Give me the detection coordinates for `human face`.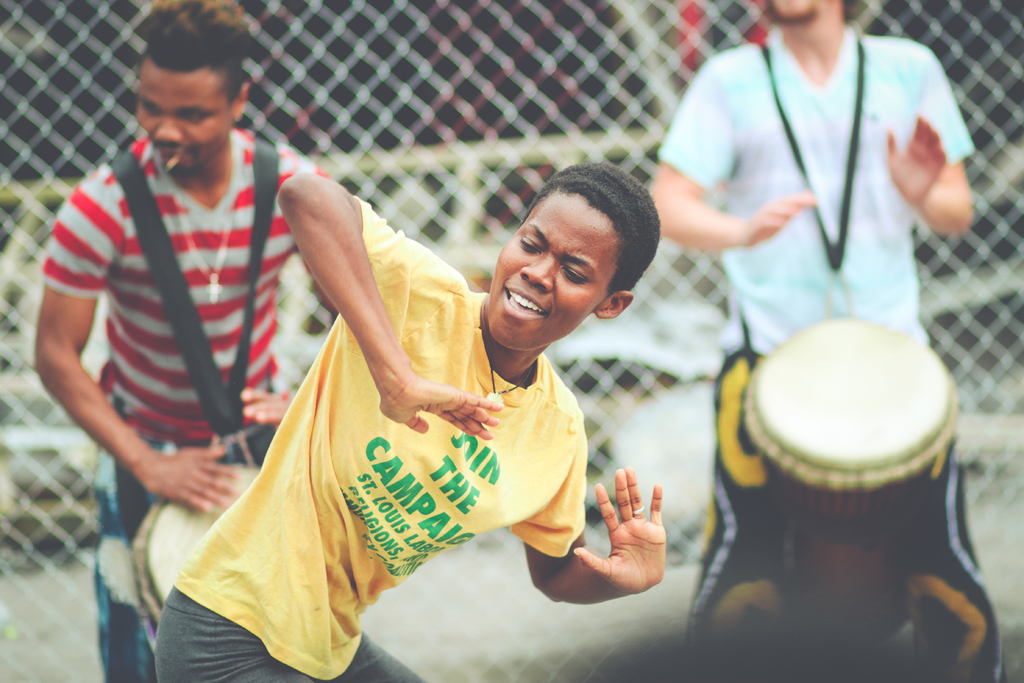
[136,70,230,175].
